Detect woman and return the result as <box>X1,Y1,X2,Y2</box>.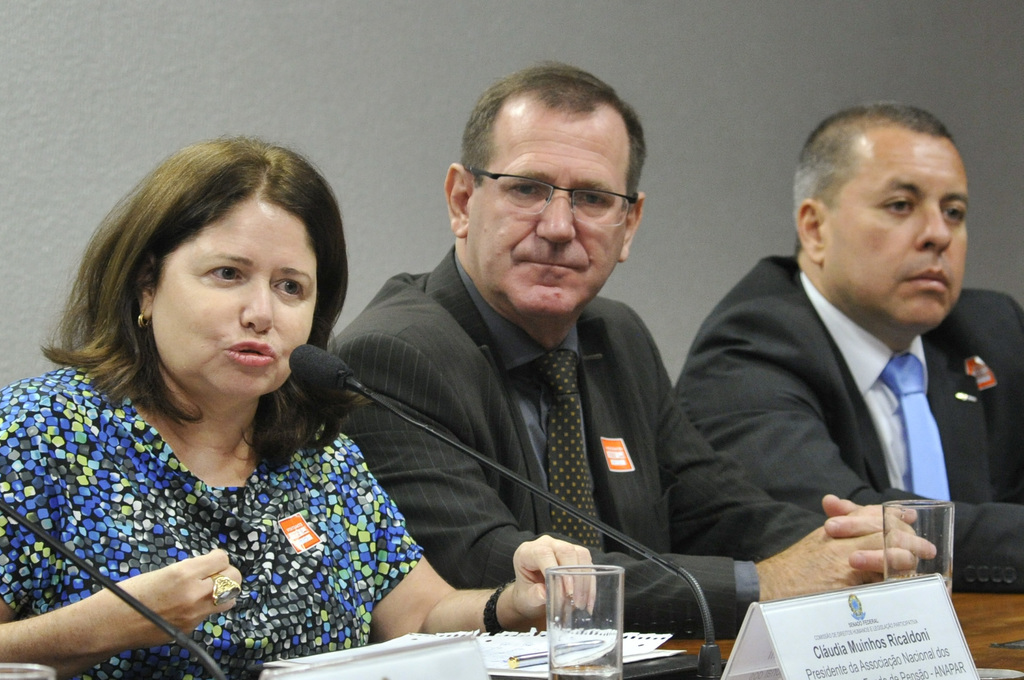
<box>10,138,449,679</box>.
